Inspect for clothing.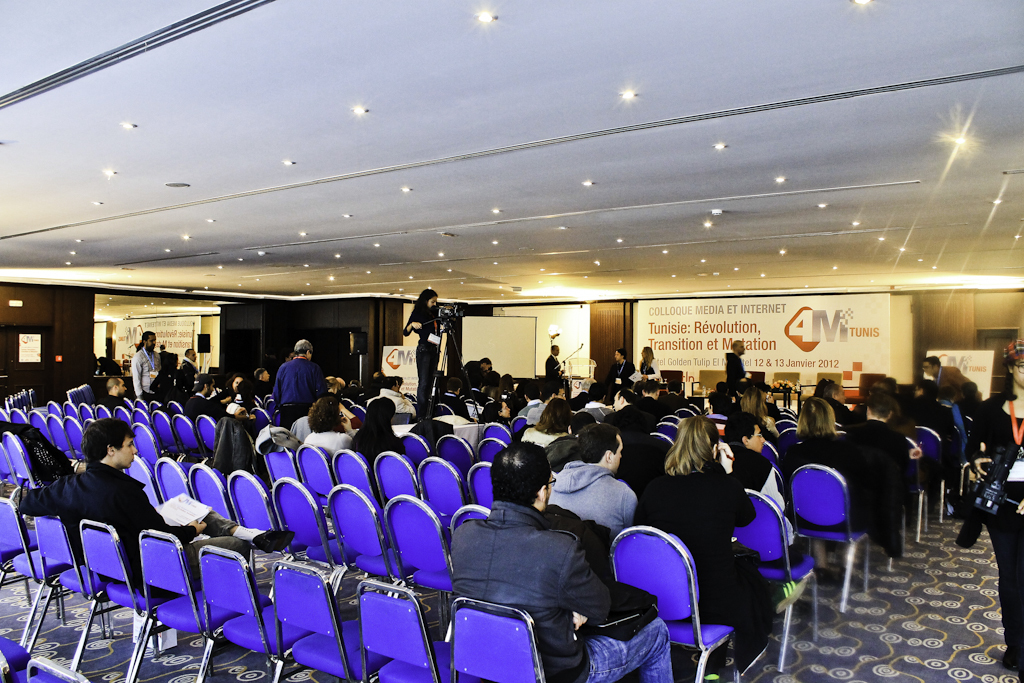
Inspection: box(96, 390, 127, 418).
